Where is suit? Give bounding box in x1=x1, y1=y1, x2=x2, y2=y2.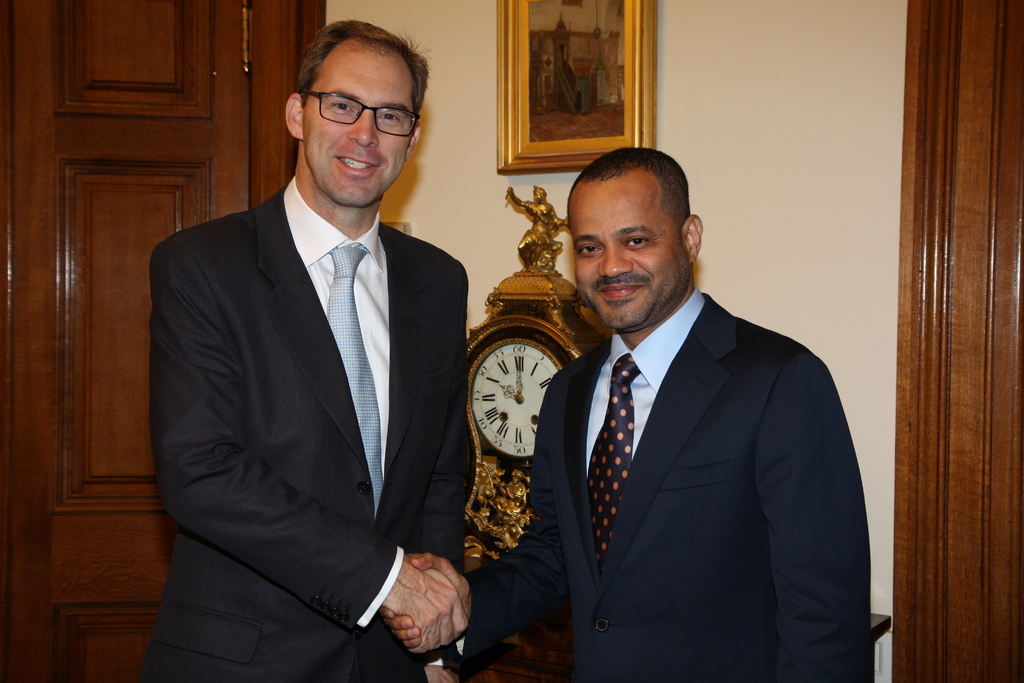
x1=148, y1=174, x2=470, y2=682.
